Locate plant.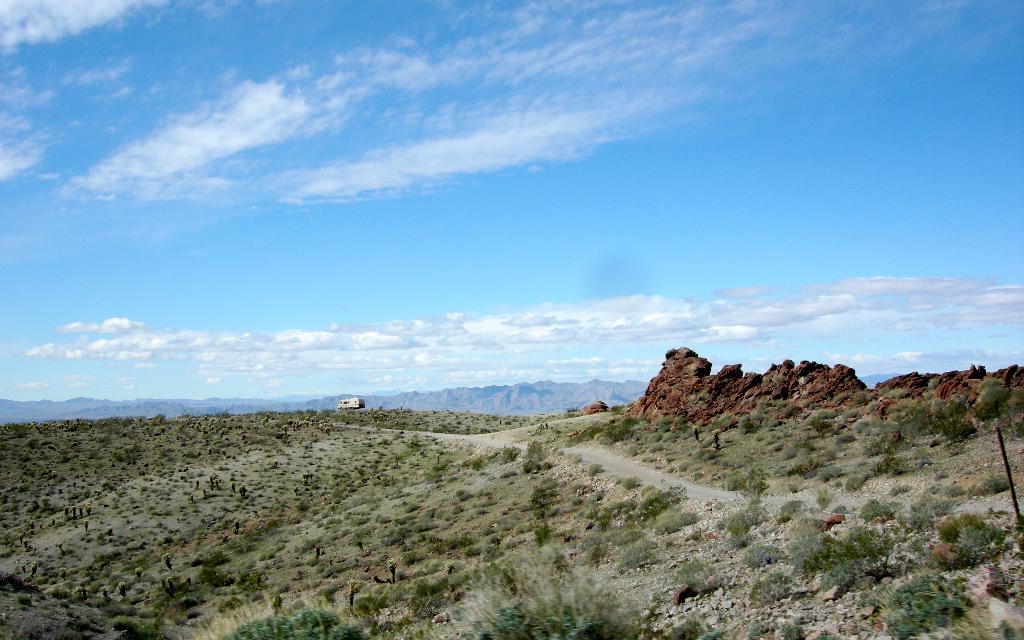
Bounding box: x1=653, y1=442, x2=662, y2=452.
